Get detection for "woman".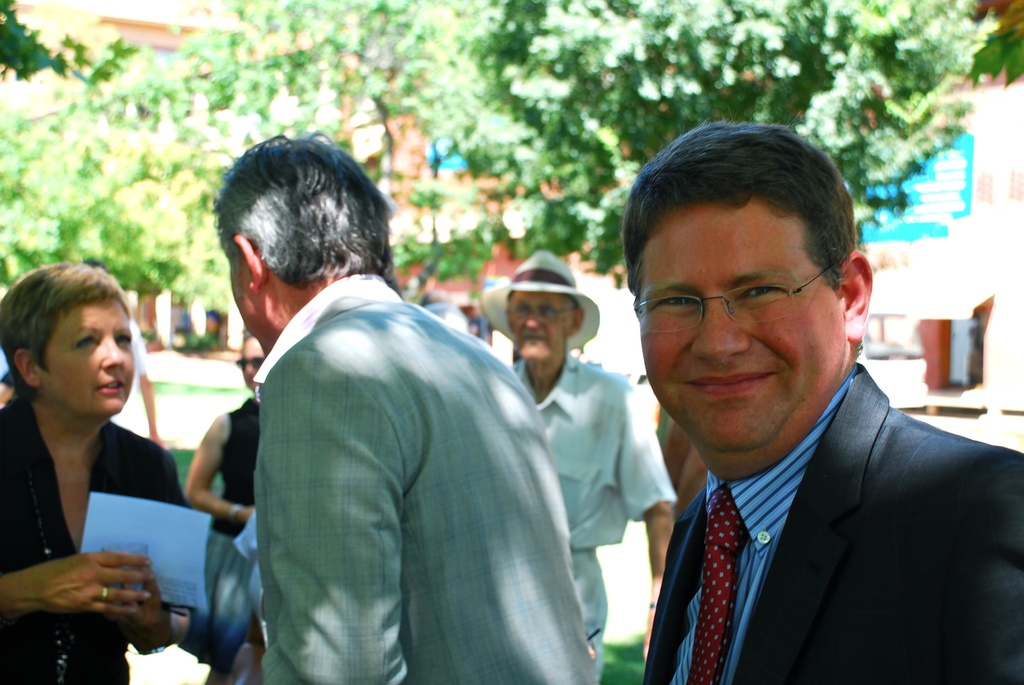
Detection: bbox=[0, 259, 193, 684].
